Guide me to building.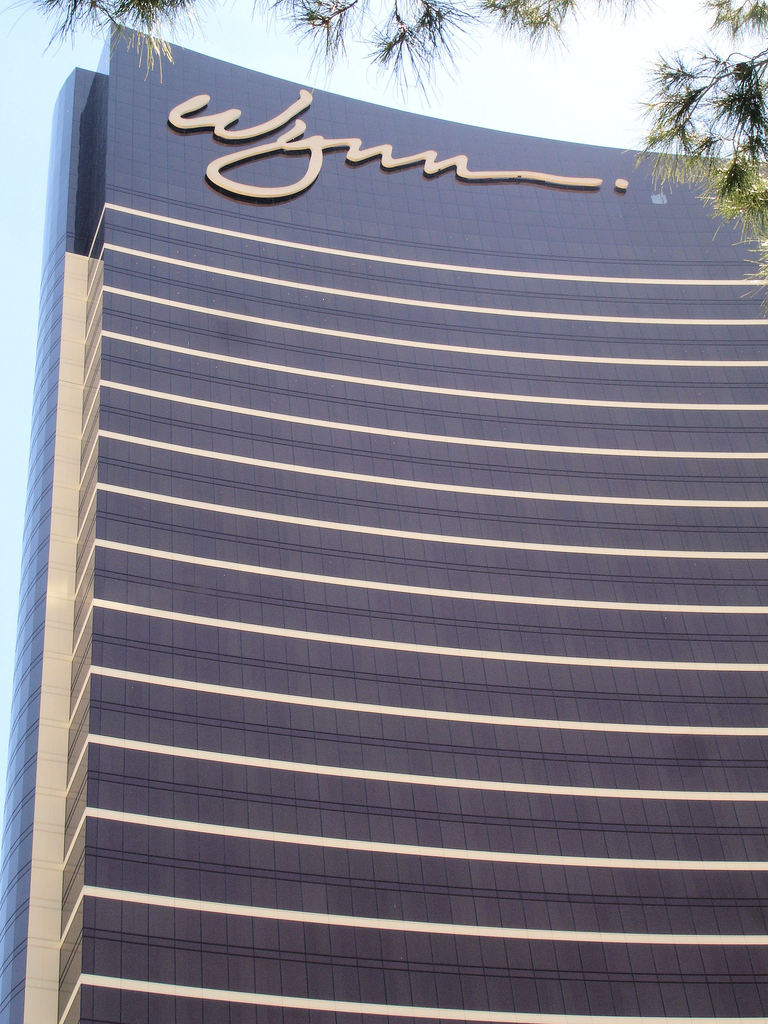
Guidance: detection(0, 26, 767, 1023).
